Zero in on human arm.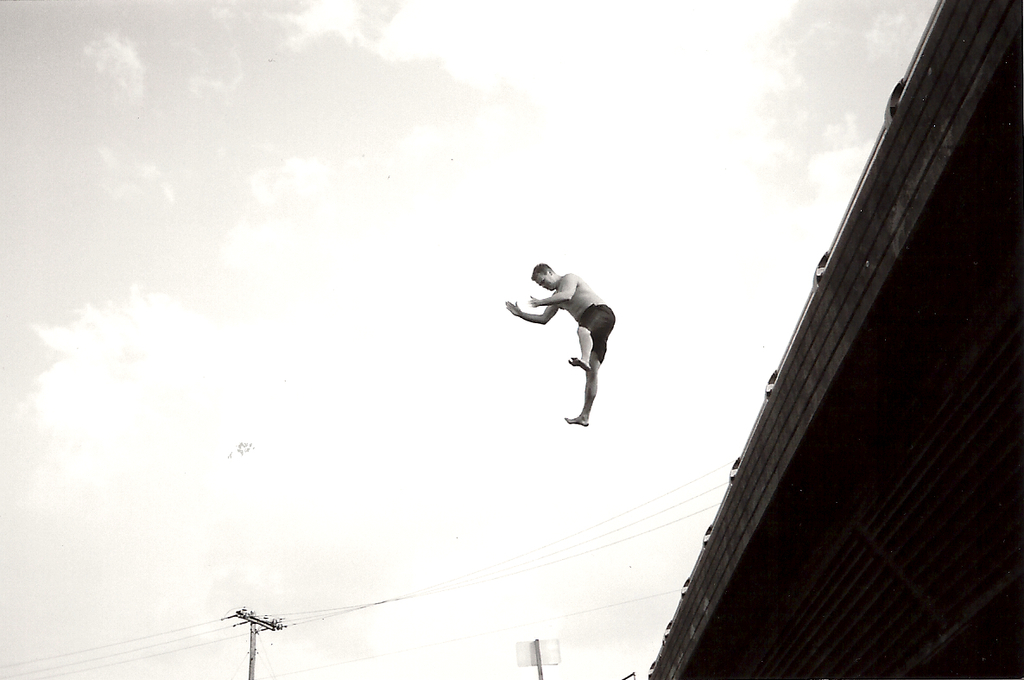
Zeroed in: [526, 269, 578, 304].
